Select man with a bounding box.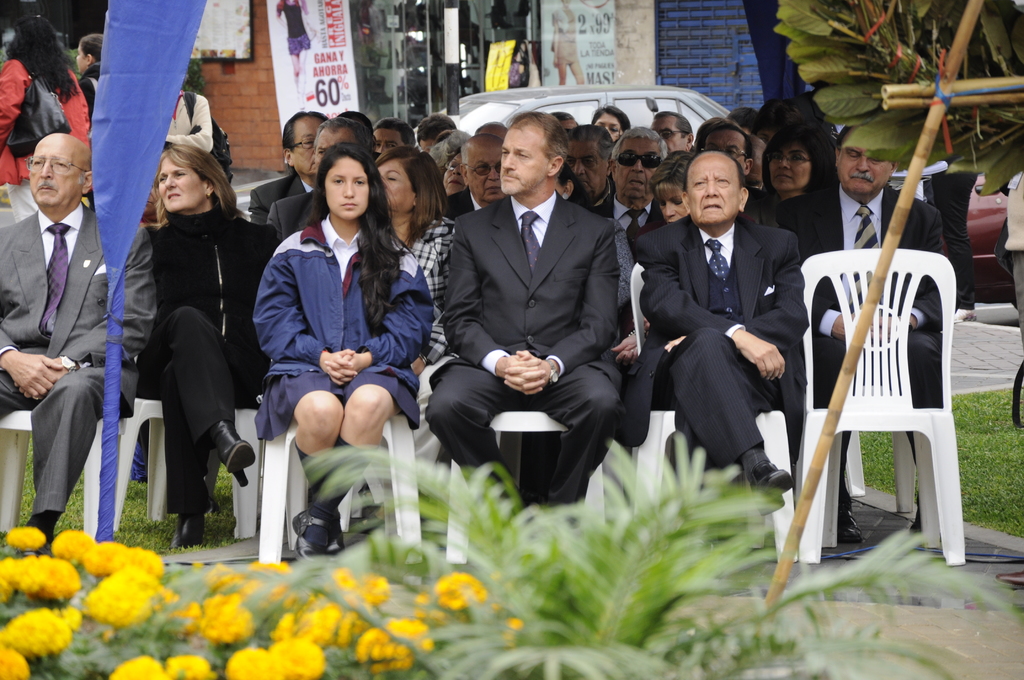
region(269, 114, 379, 238).
